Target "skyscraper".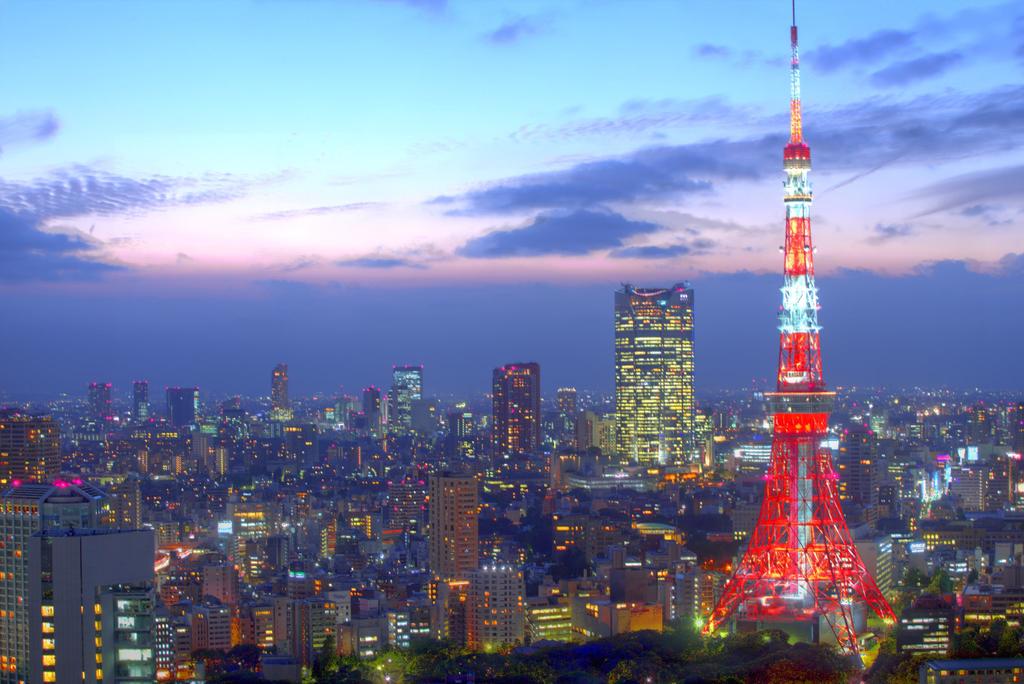
Target region: box(363, 386, 389, 429).
